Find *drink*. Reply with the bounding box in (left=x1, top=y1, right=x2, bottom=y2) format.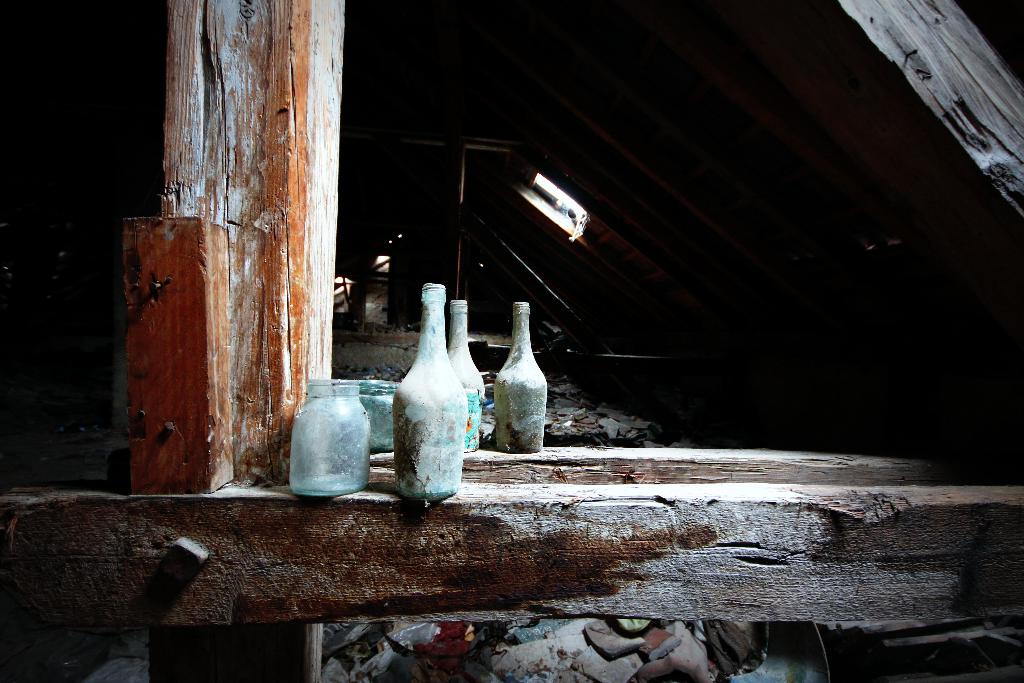
(left=483, top=301, right=547, bottom=466).
